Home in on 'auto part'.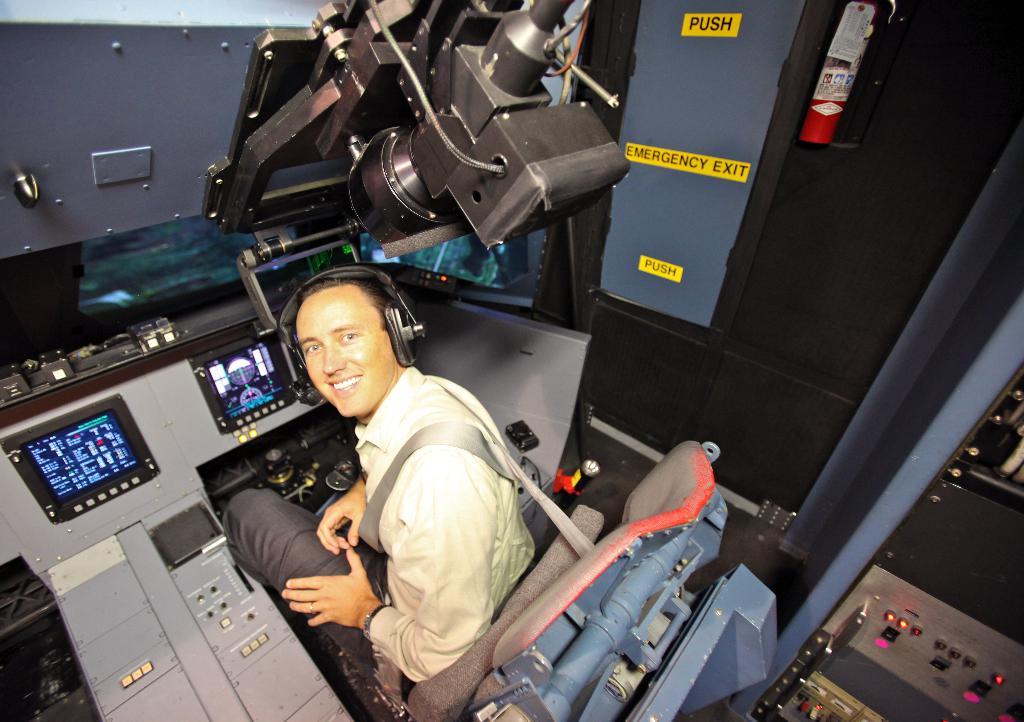
Homed in at [0,0,369,265].
